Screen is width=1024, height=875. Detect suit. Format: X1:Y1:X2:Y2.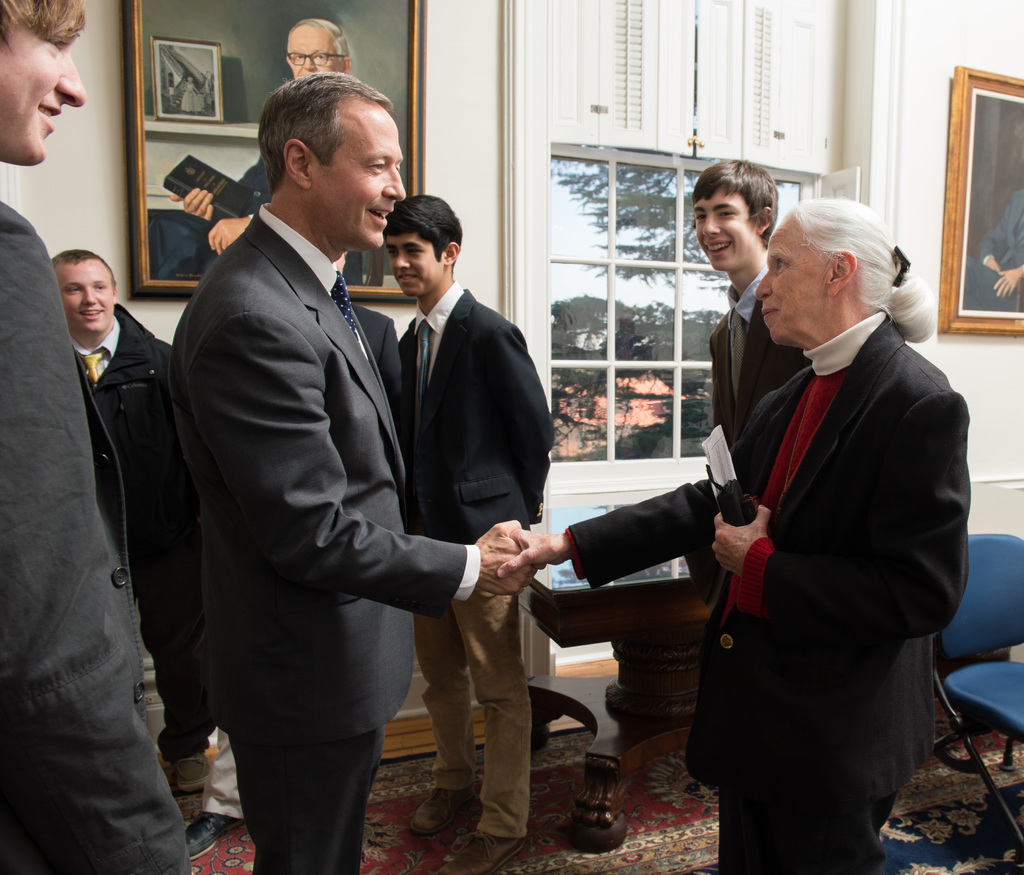
960:185:1023:310.
